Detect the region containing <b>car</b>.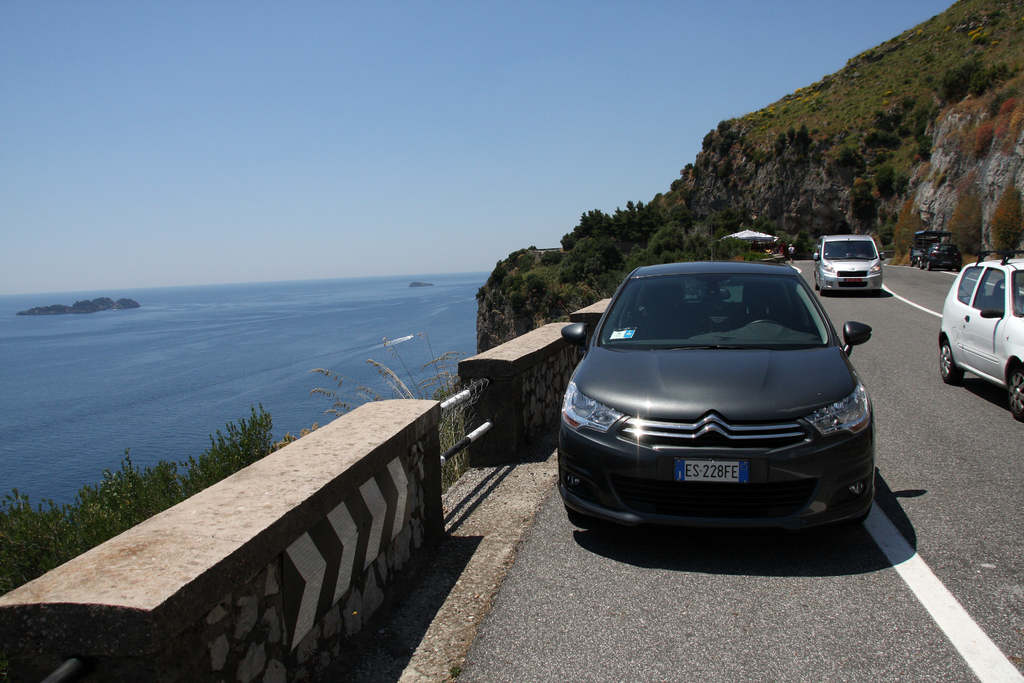
crop(815, 227, 881, 288).
